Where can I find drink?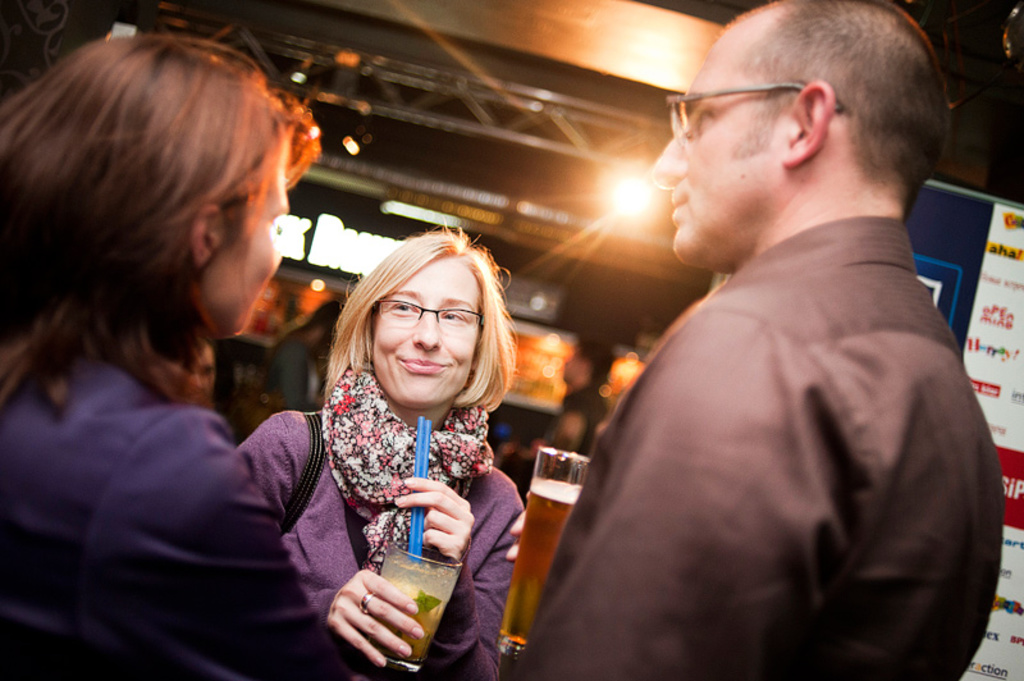
You can find it at left=498, top=483, right=584, bottom=657.
